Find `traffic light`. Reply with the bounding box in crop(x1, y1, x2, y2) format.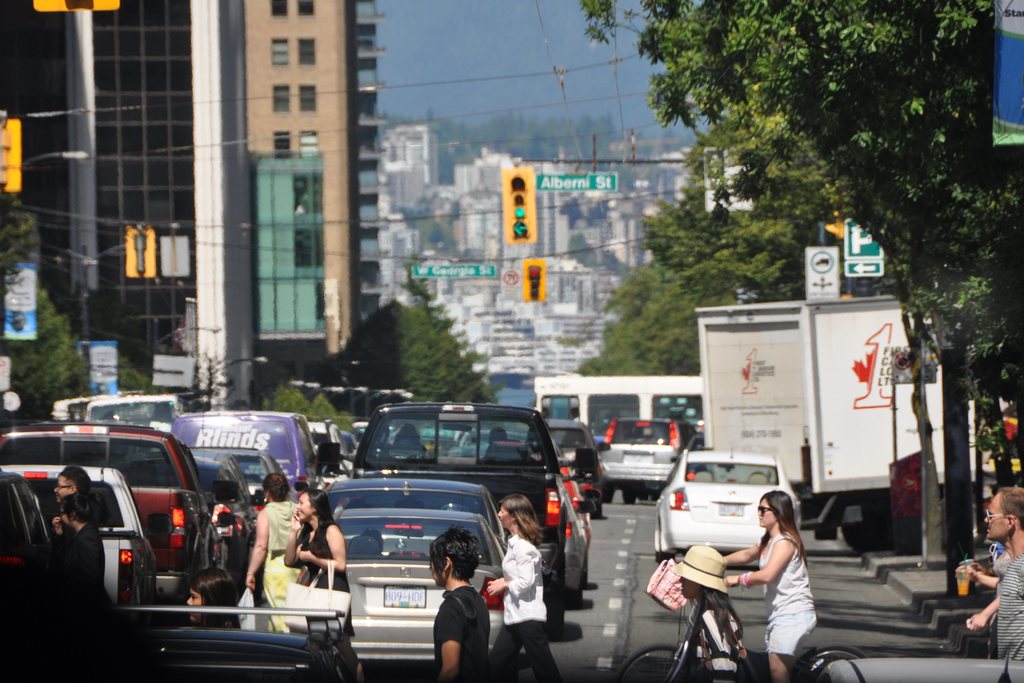
crop(824, 181, 847, 242).
